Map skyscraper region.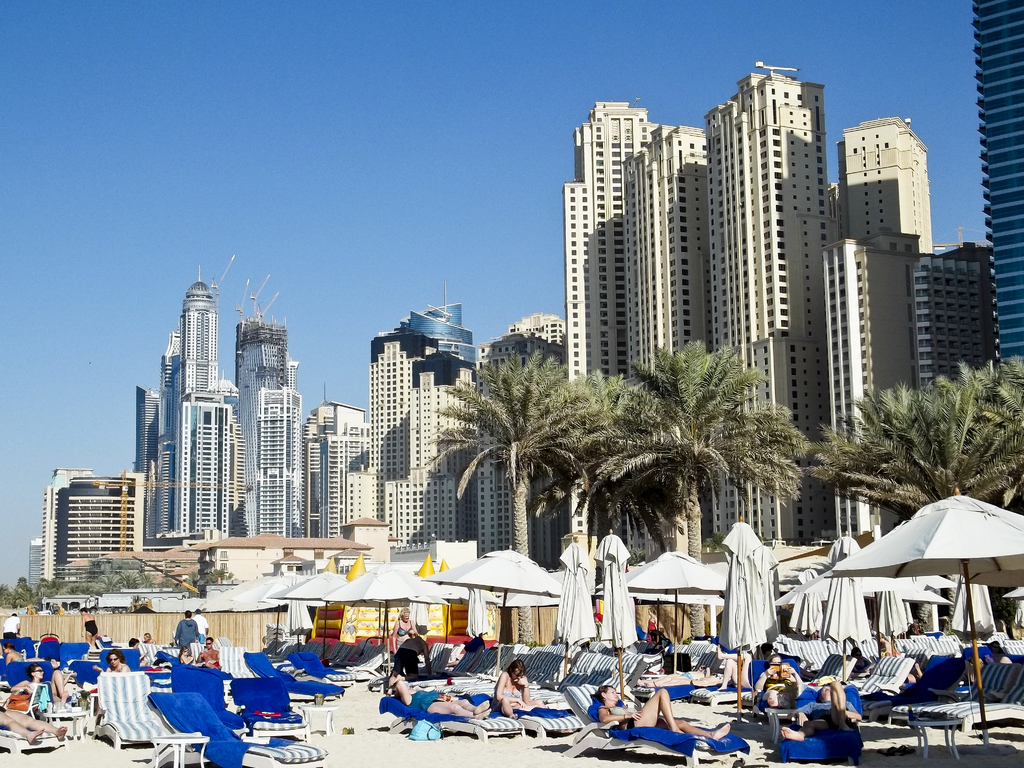
Mapped to (left=966, top=0, right=1023, bottom=373).
